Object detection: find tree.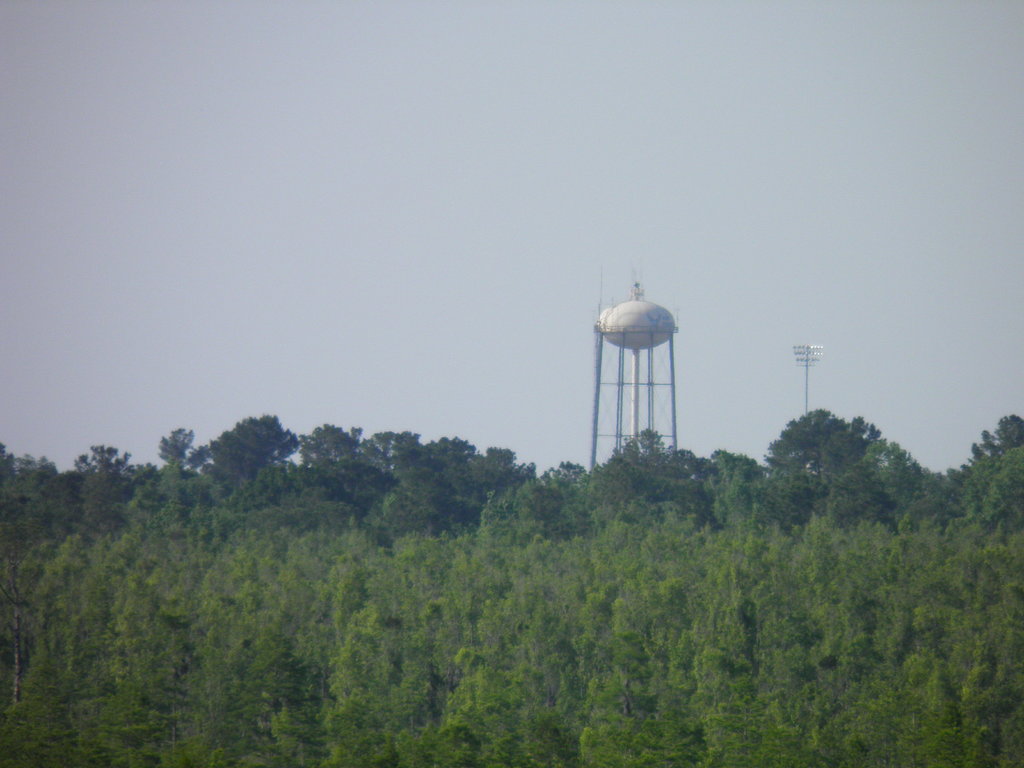
Rect(157, 426, 195, 488).
